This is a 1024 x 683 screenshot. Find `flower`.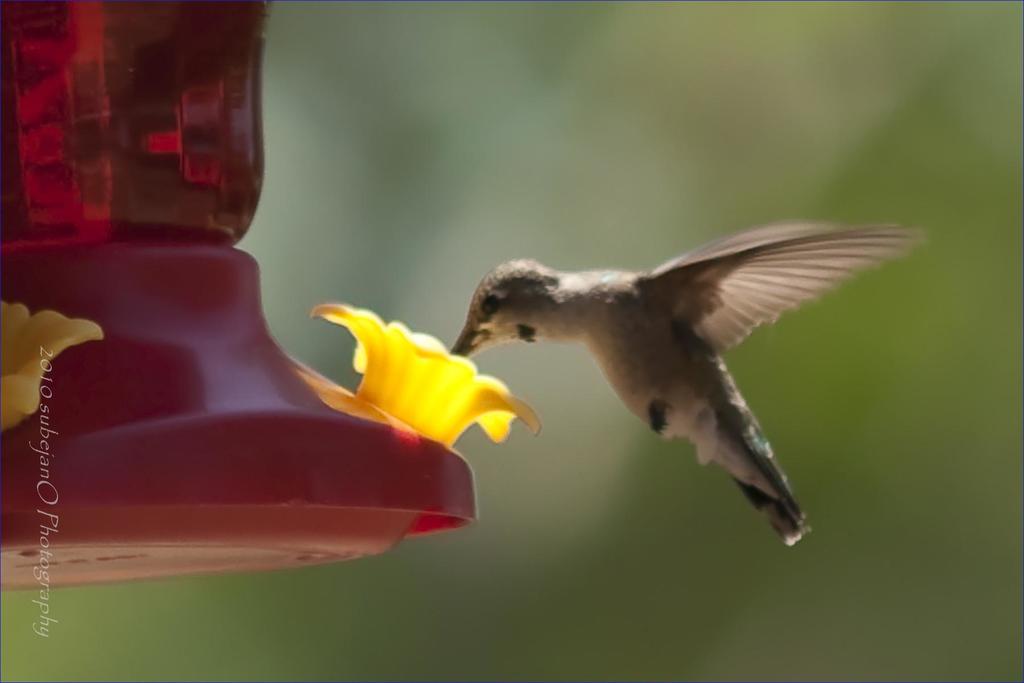
Bounding box: BBox(0, 303, 108, 434).
